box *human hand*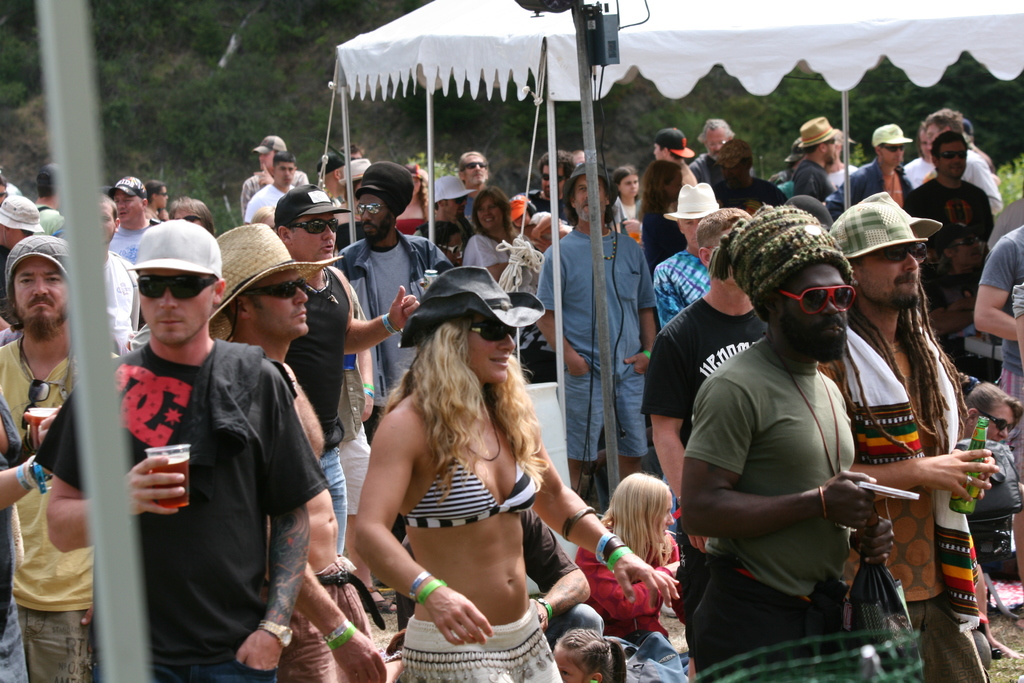
BBox(78, 602, 95, 659)
